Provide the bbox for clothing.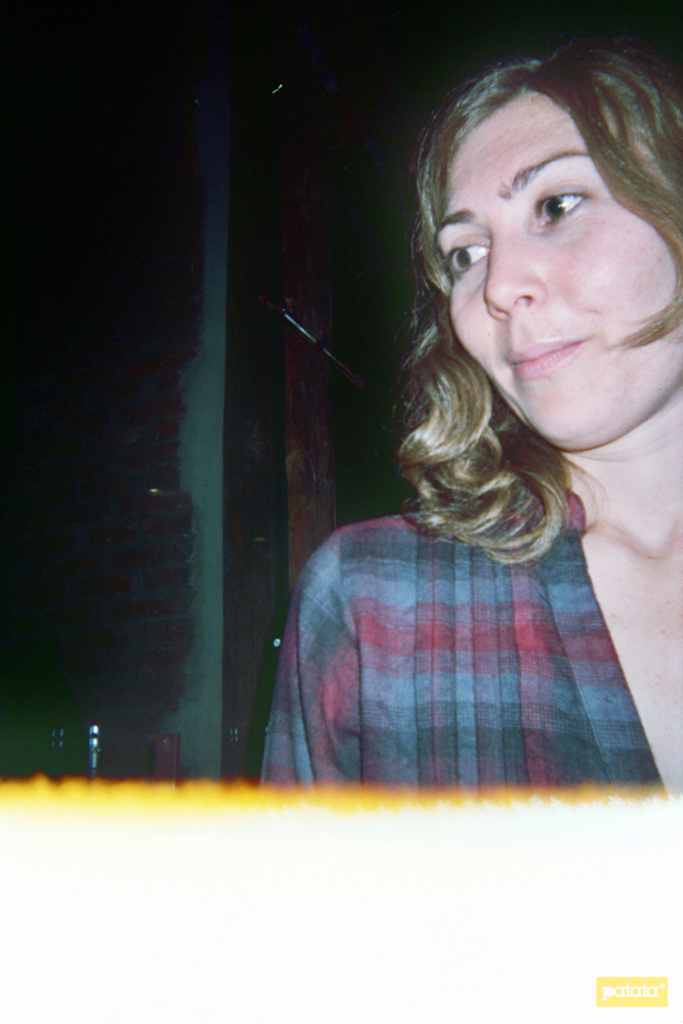
box(256, 459, 682, 796).
